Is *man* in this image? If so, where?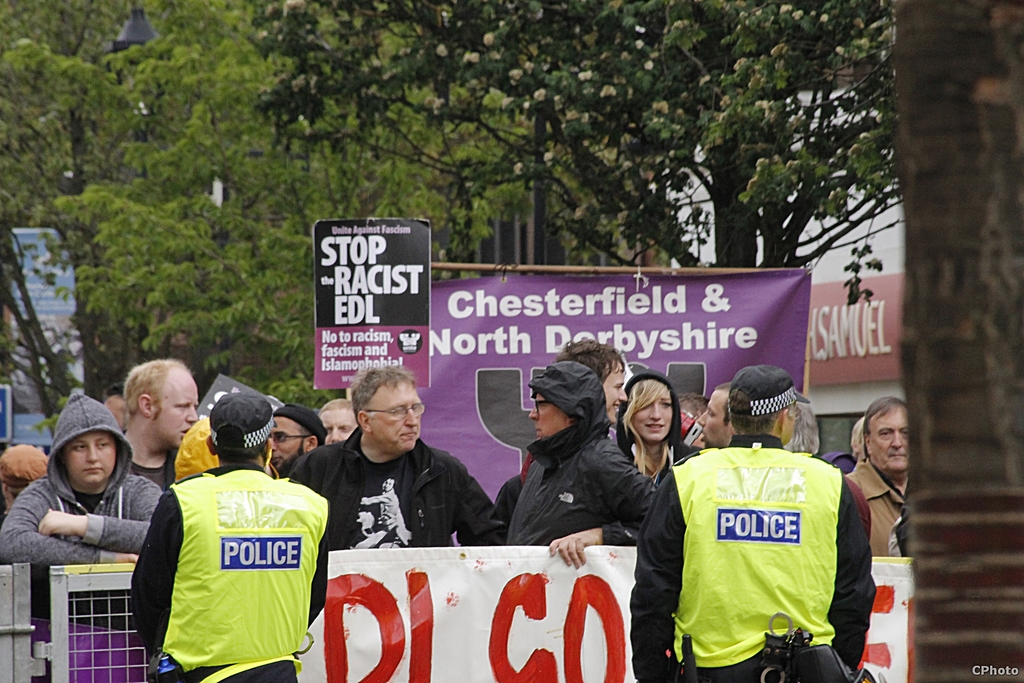
Yes, at pyautogui.locateOnScreen(692, 383, 740, 456).
